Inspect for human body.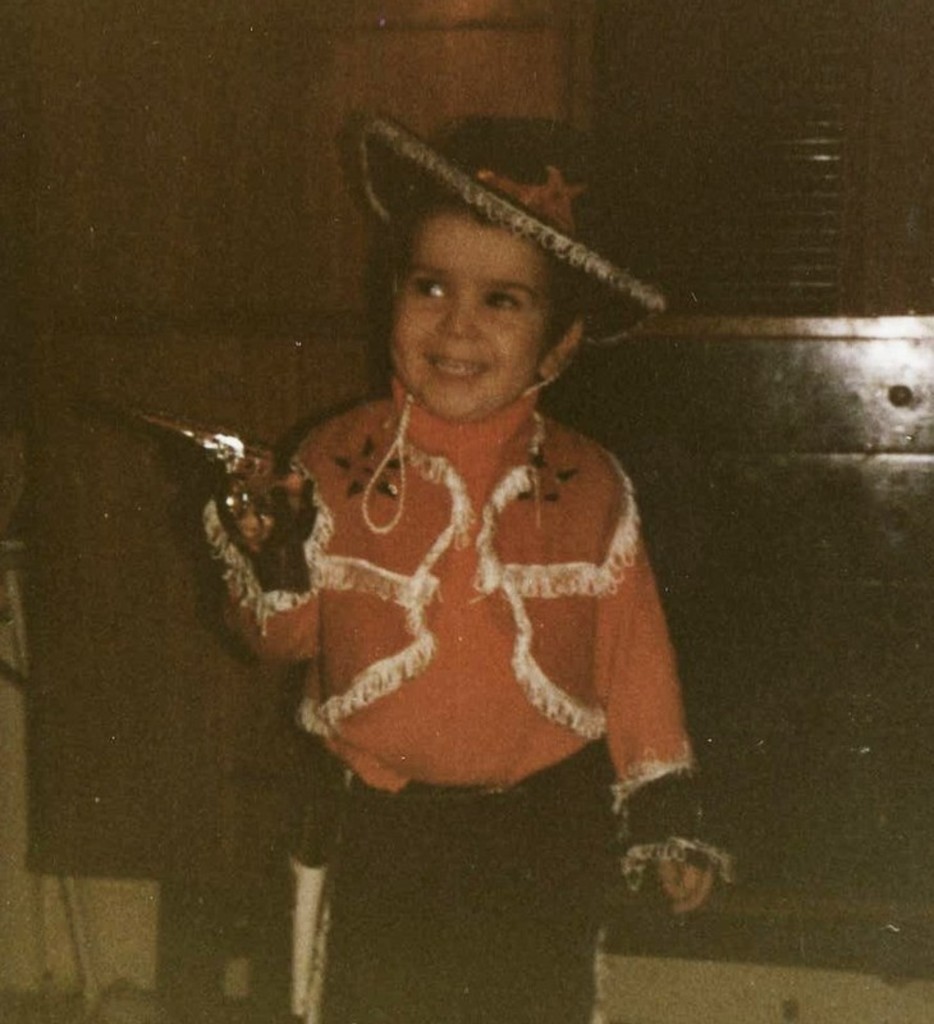
Inspection: (left=200, top=115, right=738, bottom=1023).
